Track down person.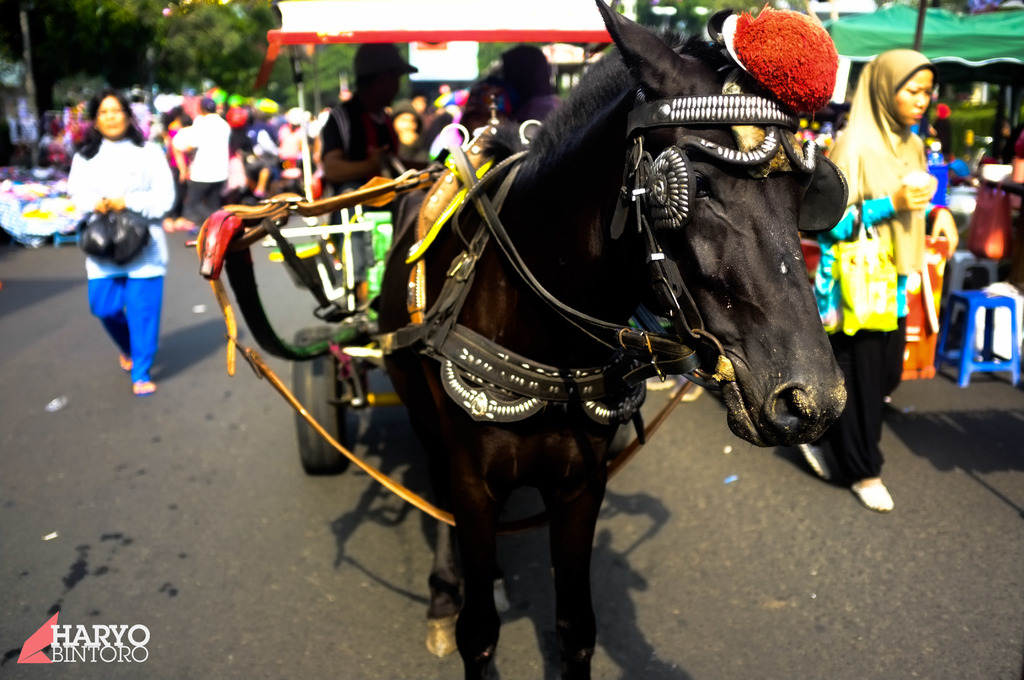
Tracked to bbox=[319, 42, 401, 257].
